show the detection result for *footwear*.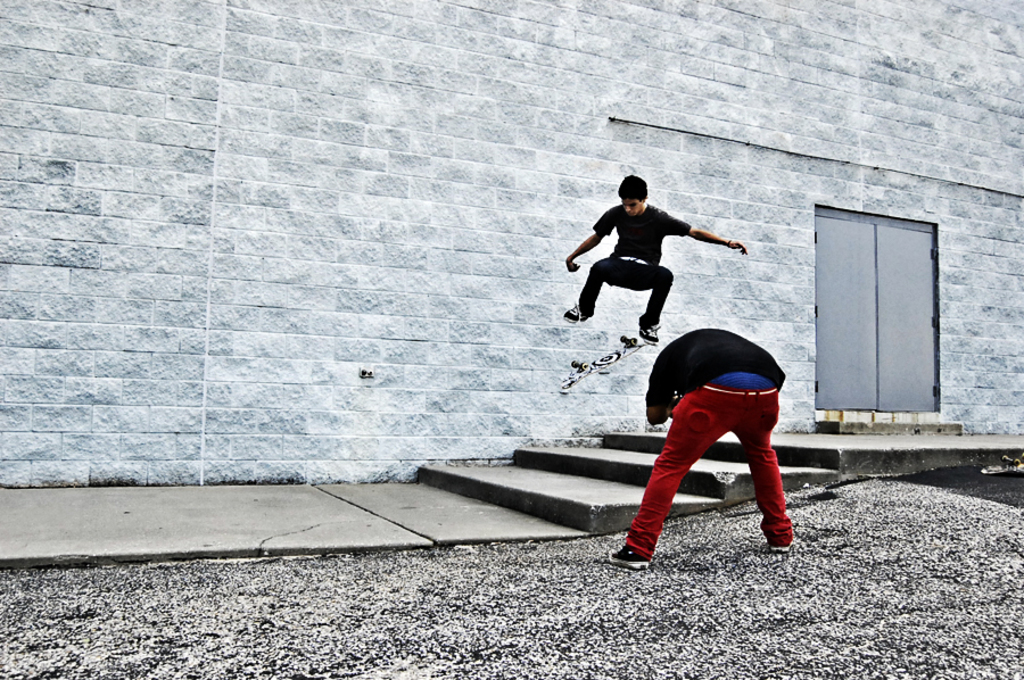
rect(765, 528, 795, 556).
